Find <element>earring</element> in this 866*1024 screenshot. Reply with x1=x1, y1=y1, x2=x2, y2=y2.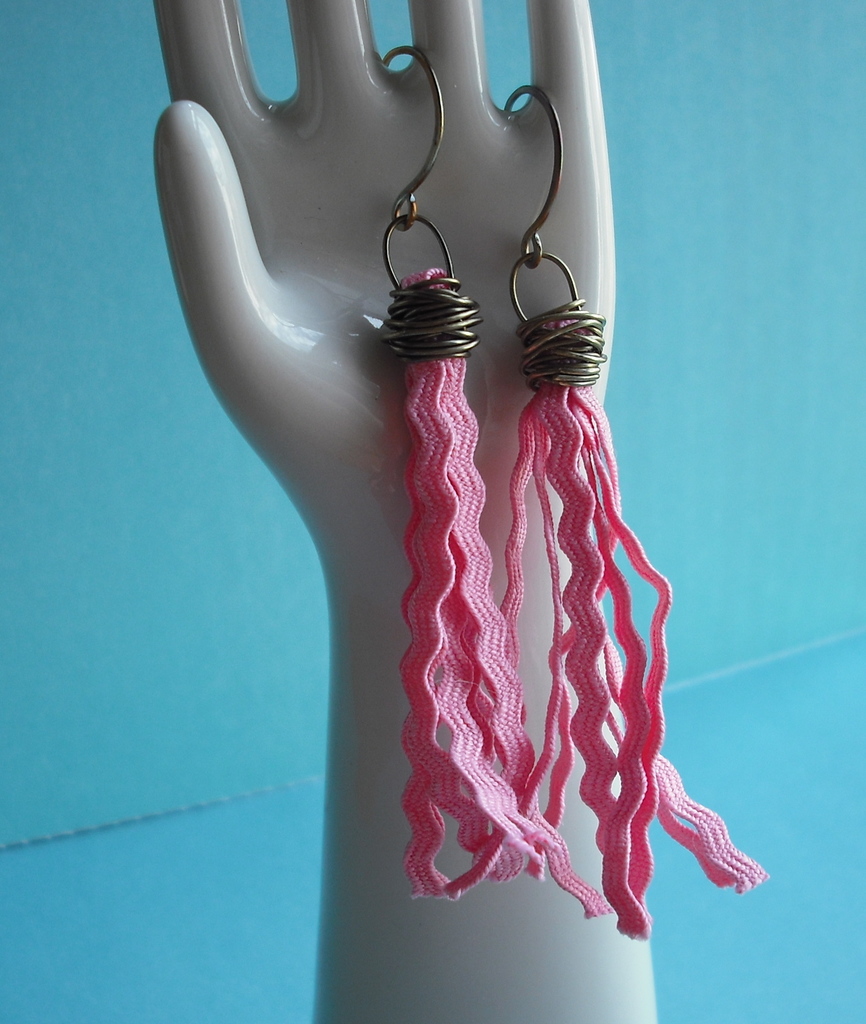
x1=441, y1=84, x2=770, y2=938.
